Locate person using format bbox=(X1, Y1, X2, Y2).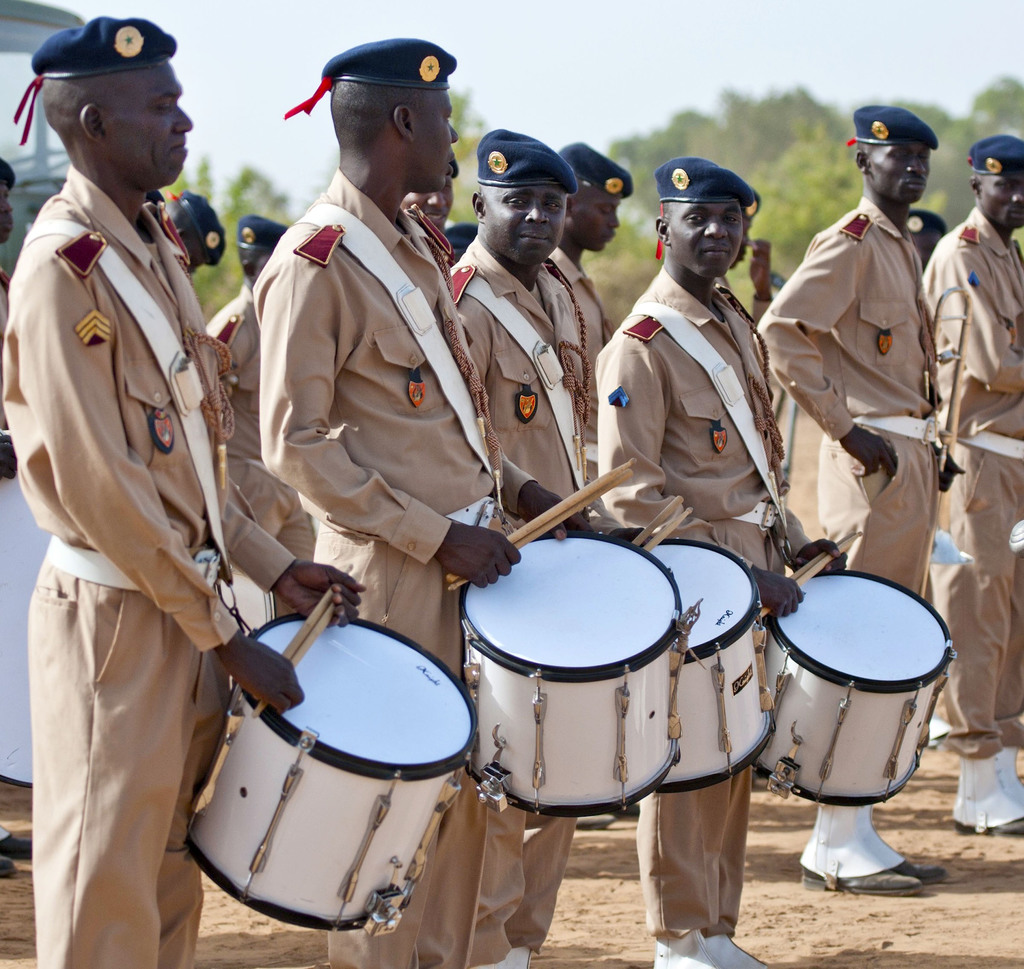
bbox=(433, 126, 596, 968).
